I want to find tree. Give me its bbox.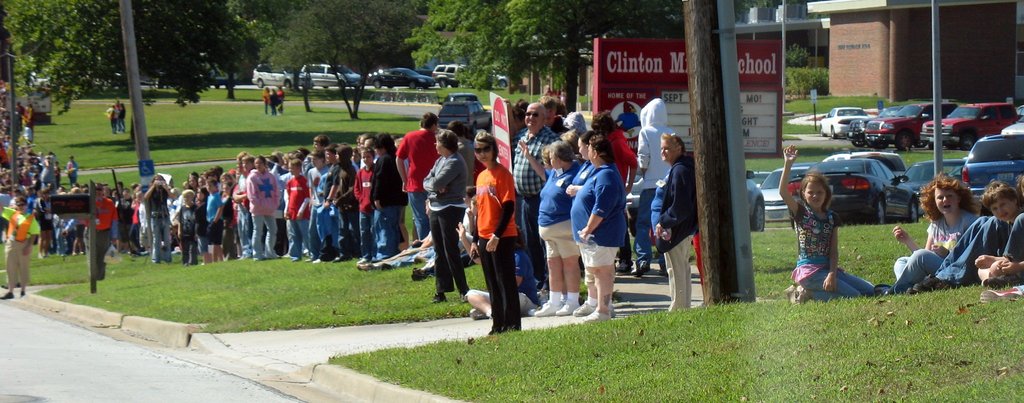
259, 0, 422, 119.
